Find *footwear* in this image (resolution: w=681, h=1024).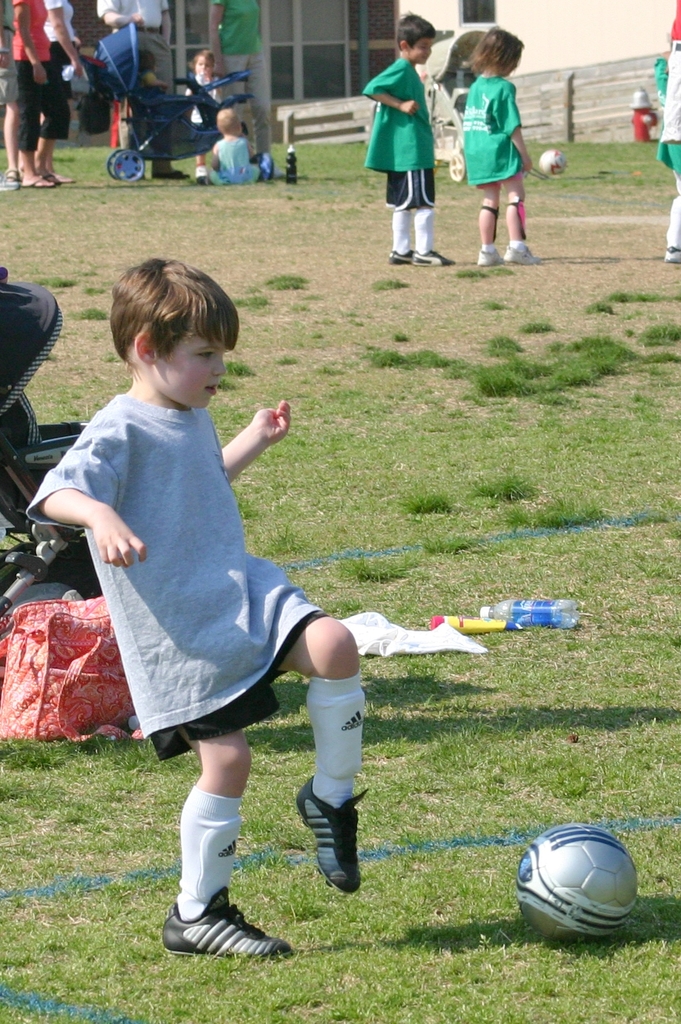
left=664, top=246, right=680, bottom=262.
